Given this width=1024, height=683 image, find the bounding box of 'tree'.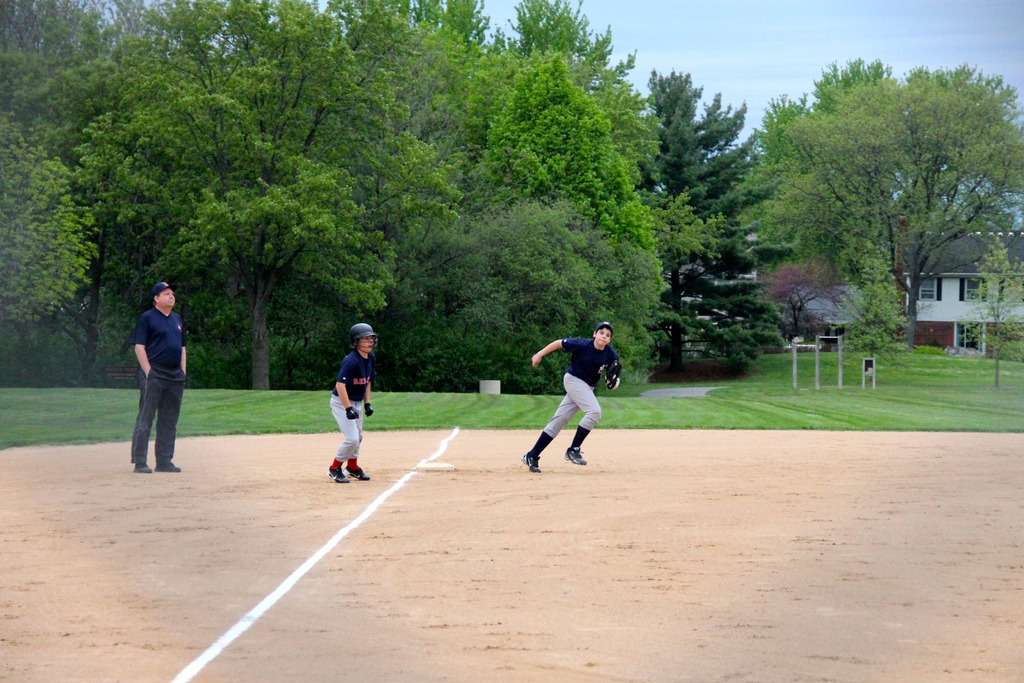
BBox(964, 220, 1023, 386).
